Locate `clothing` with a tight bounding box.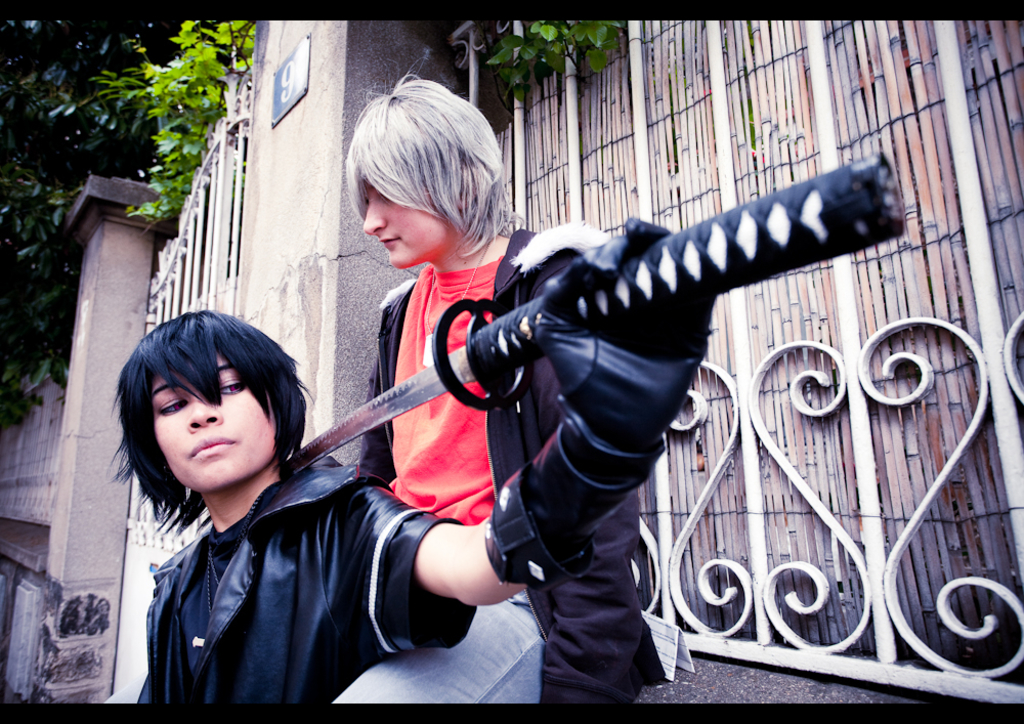
left=95, top=353, right=505, bottom=714.
